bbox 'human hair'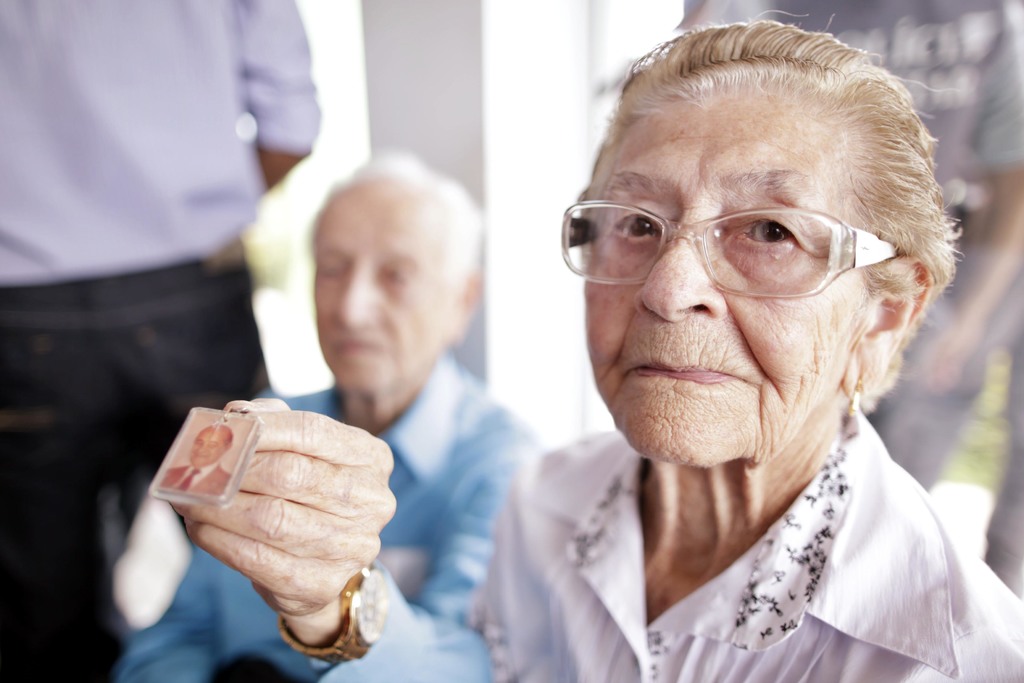
<box>306,149,486,300</box>
